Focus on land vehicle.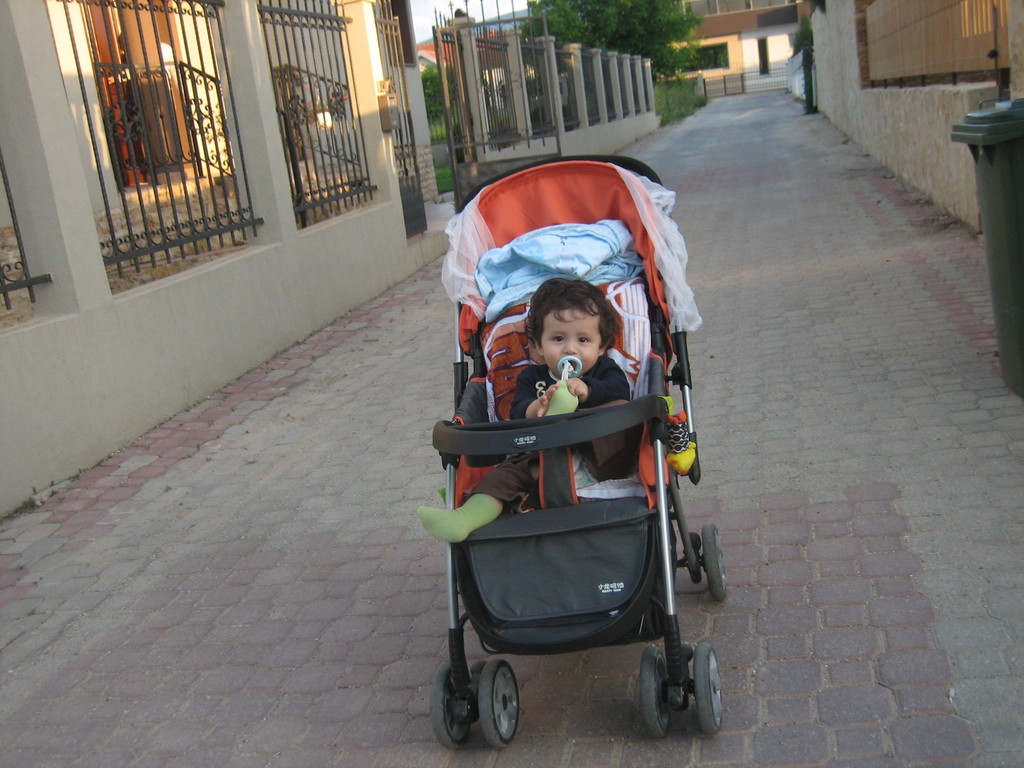
Focused at (left=428, top=154, right=735, bottom=752).
